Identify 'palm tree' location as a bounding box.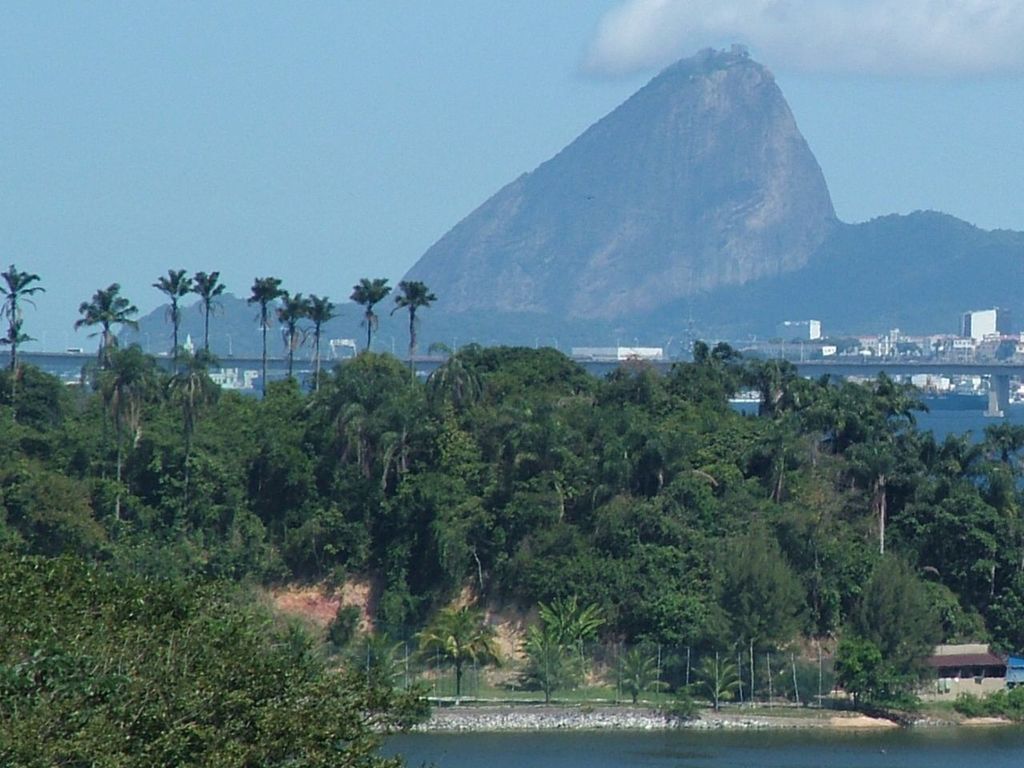
141 271 185 389.
